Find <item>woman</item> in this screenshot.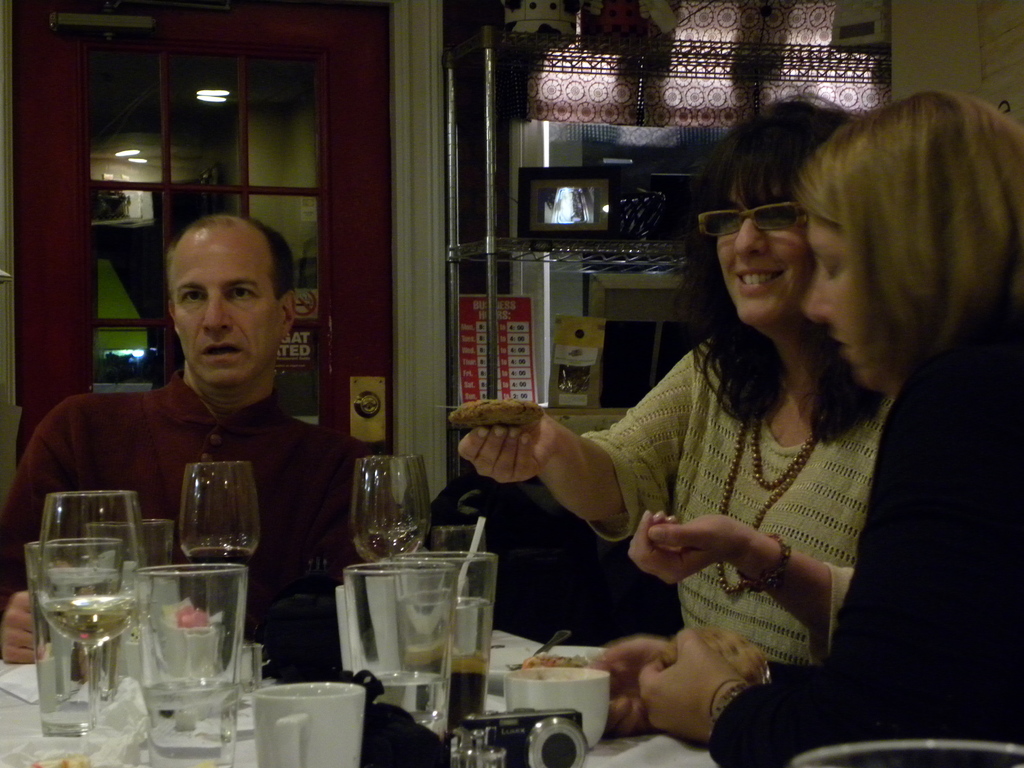
The bounding box for <item>woman</item> is box=[457, 92, 900, 672].
